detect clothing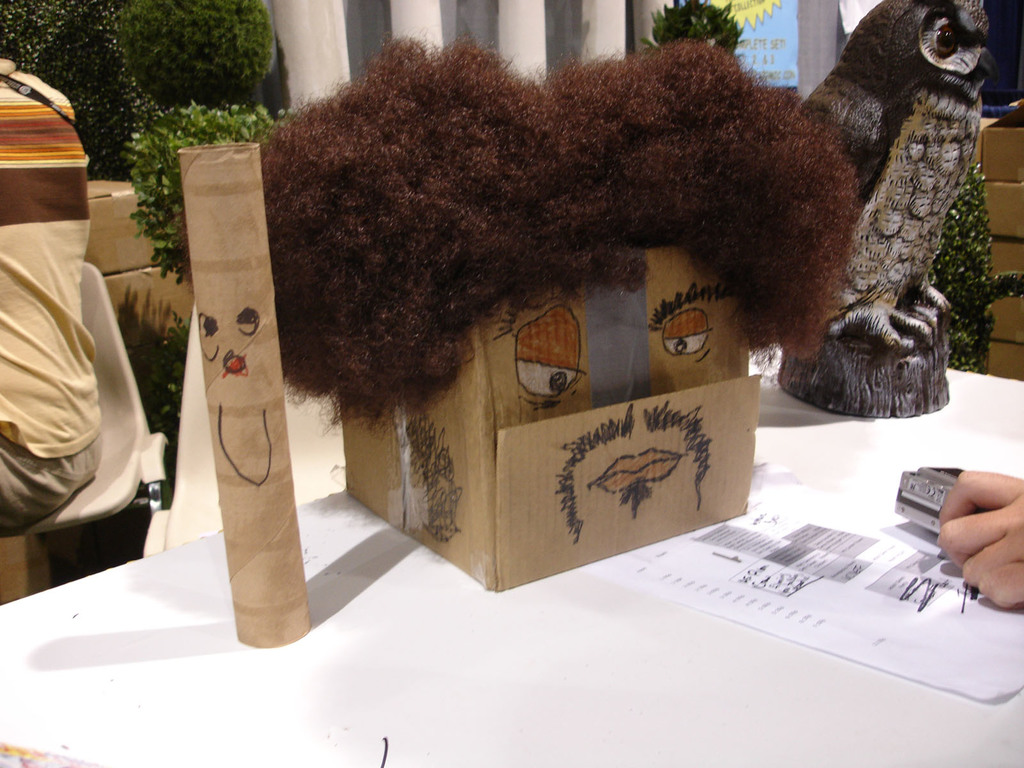
Rect(0, 60, 100, 532)
